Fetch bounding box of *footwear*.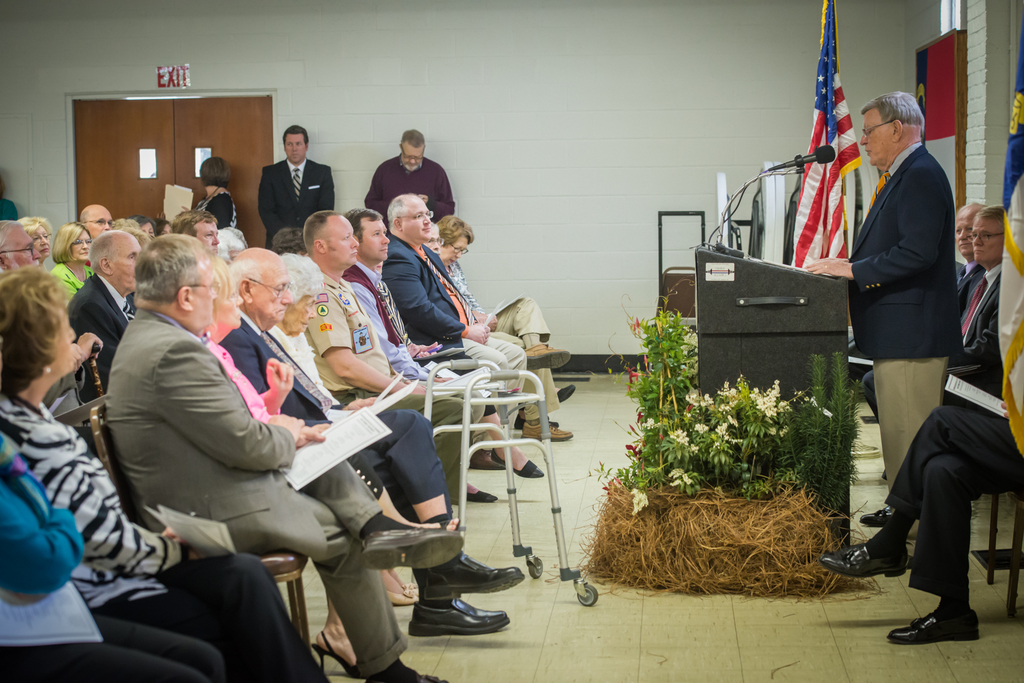
Bbox: bbox(557, 381, 576, 402).
